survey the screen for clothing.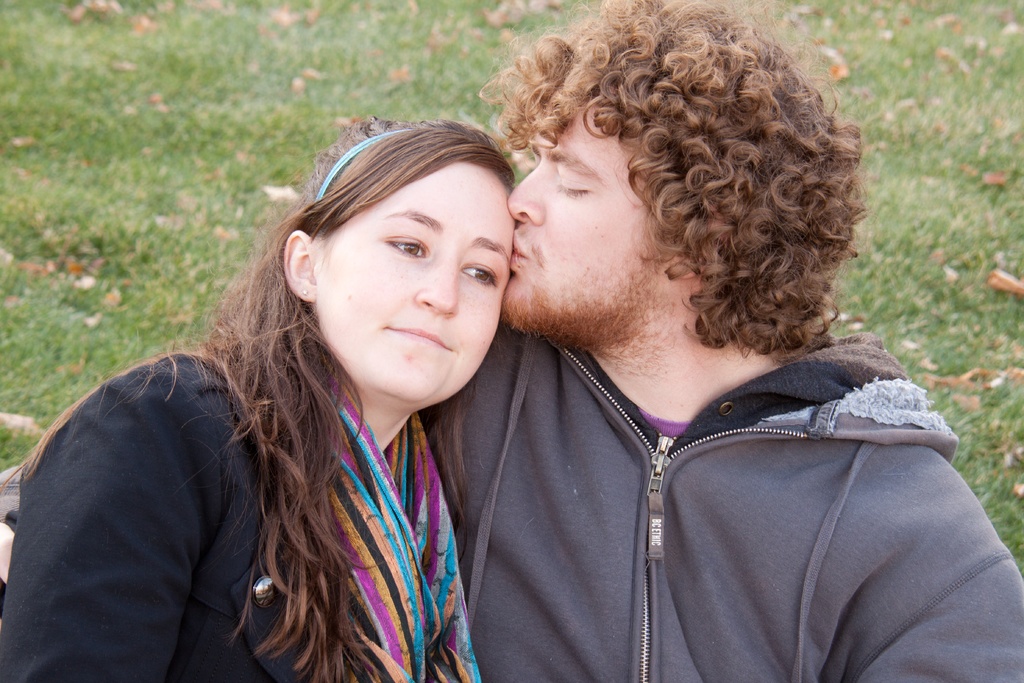
Survey found: pyautogui.locateOnScreen(0, 343, 481, 682).
